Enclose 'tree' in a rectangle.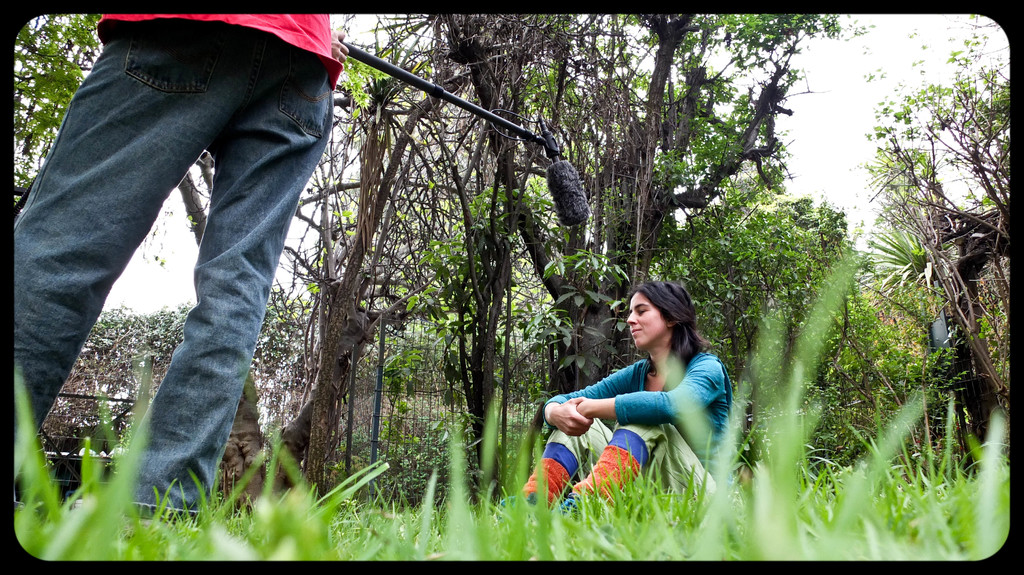
x1=359, y1=0, x2=545, y2=499.
